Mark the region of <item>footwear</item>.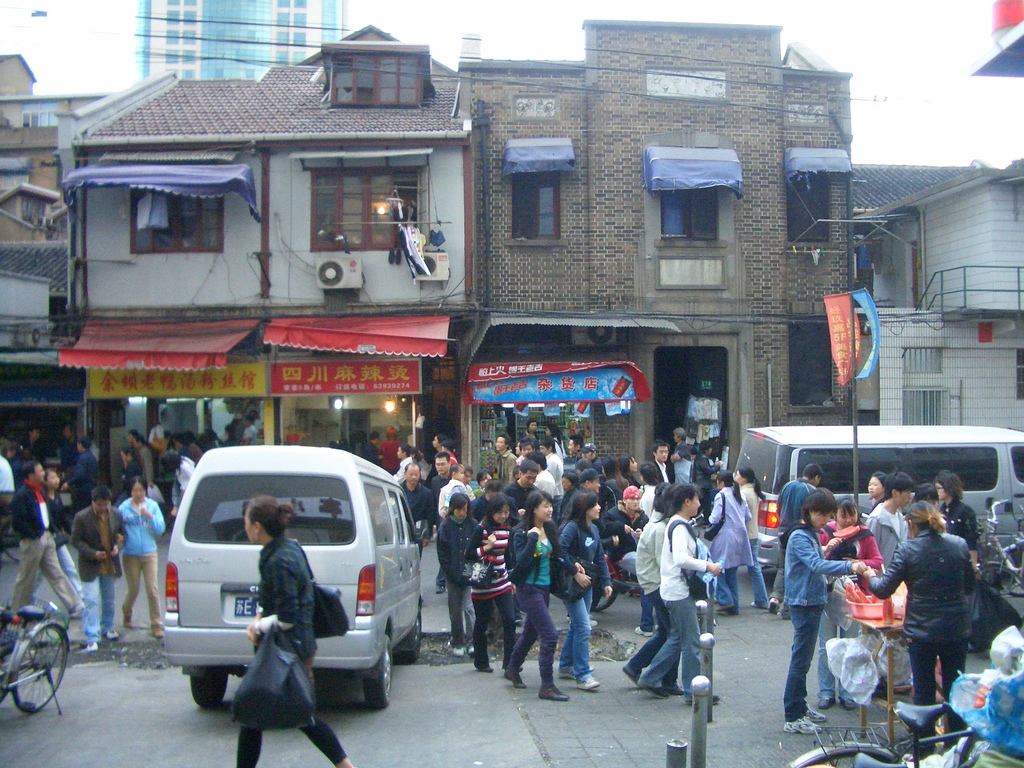
Region: bbox=(124, 620, 136, 627).
